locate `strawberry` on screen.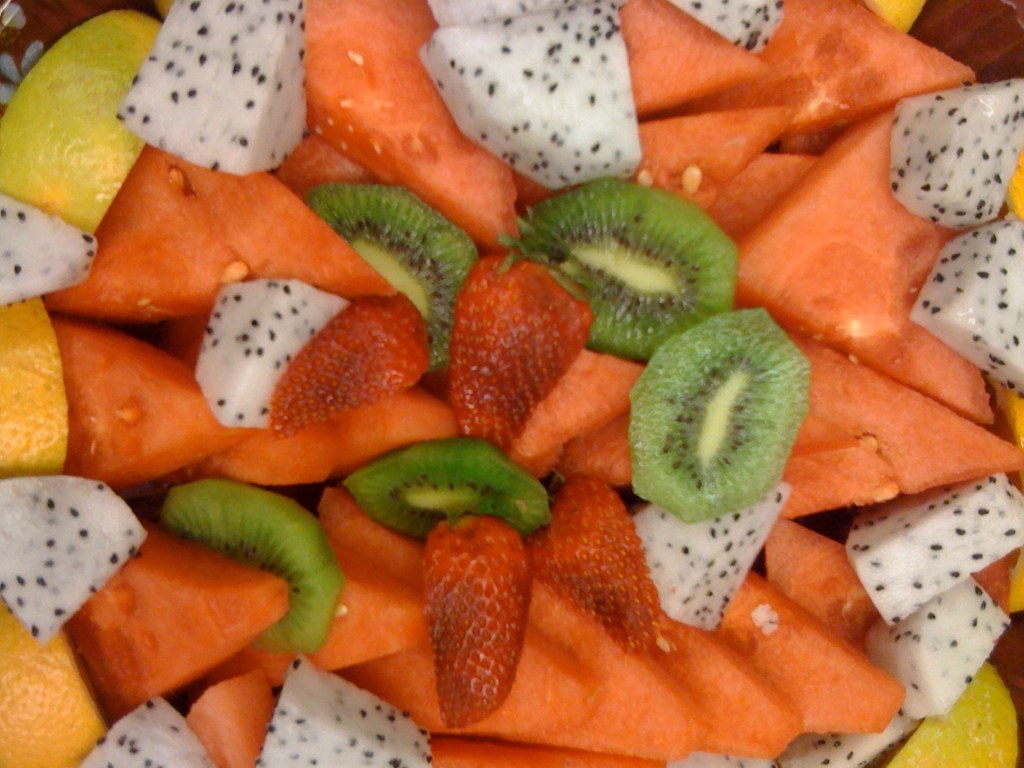
On screen at l=421, t=512, r=531, b=737.
